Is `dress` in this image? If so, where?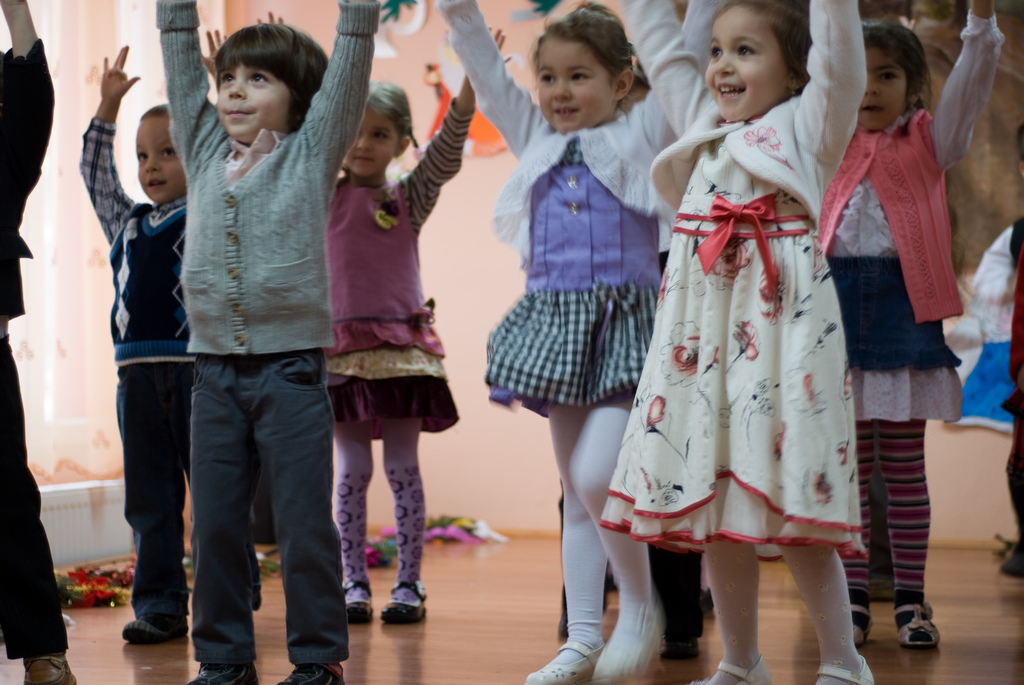
Yes, at l=596, t=137, r=868, b=568.
